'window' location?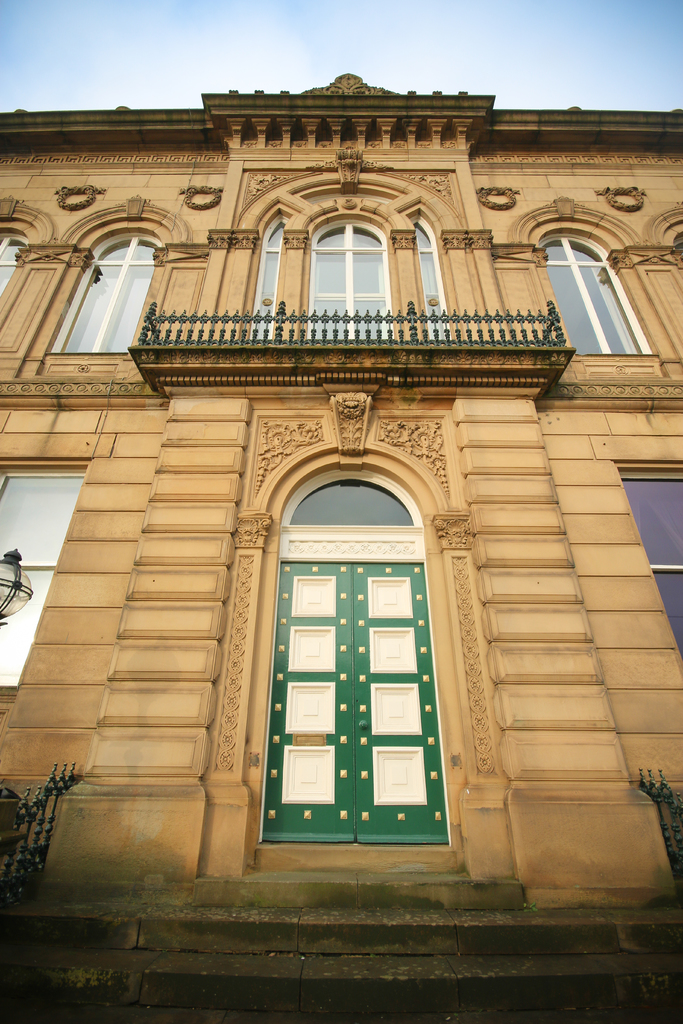
[415,221,449,342]
